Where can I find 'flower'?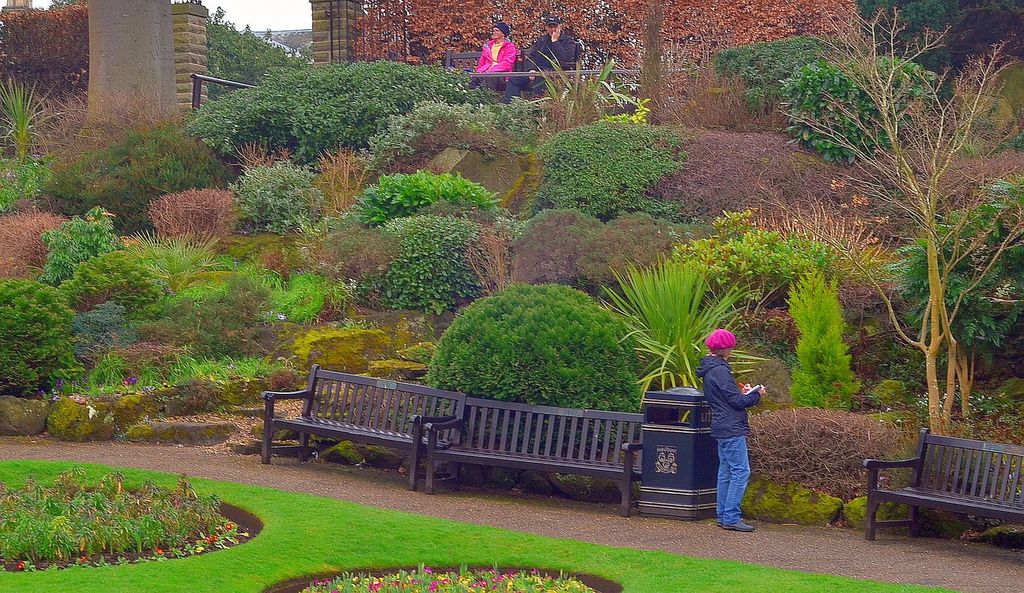
You can find it at (323, 576, 331, 584).
